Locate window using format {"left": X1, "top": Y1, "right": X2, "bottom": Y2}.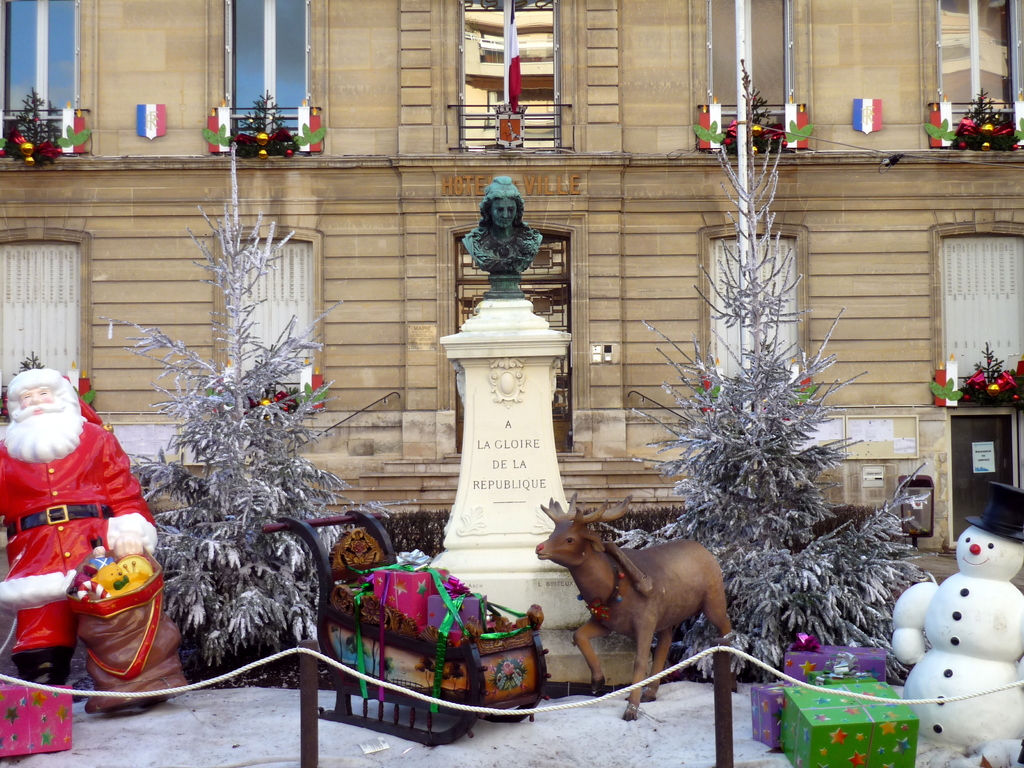
{"left": 456, "top": 0, "right": 559, "bottom": 148}.
